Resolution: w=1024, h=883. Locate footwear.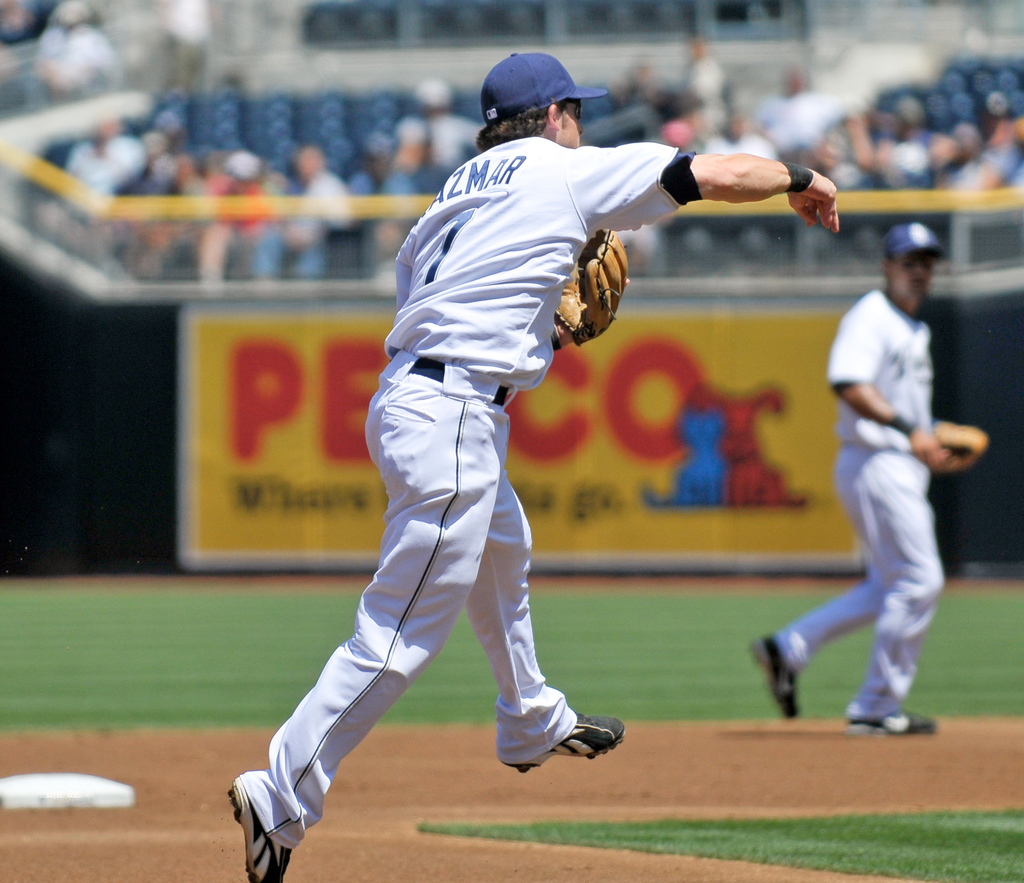
506/699/615/778.
